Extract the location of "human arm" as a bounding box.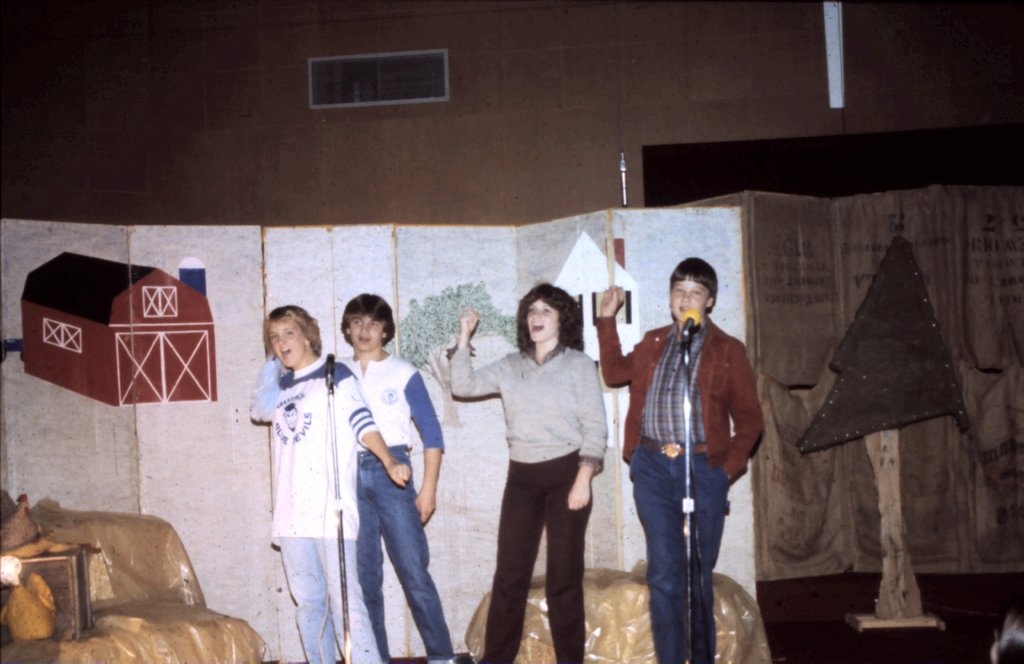
l=394, t=365, r=442, b=530.
